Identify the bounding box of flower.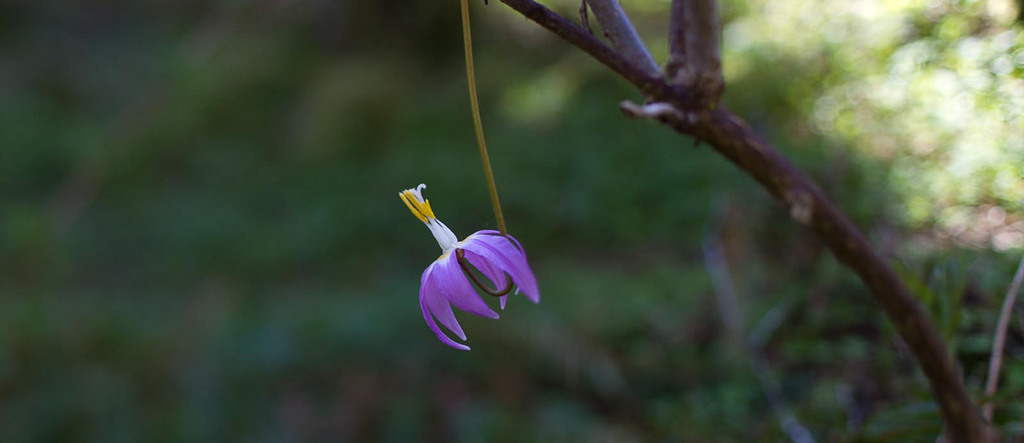
<region>394, 184, 541, 351</region>.
